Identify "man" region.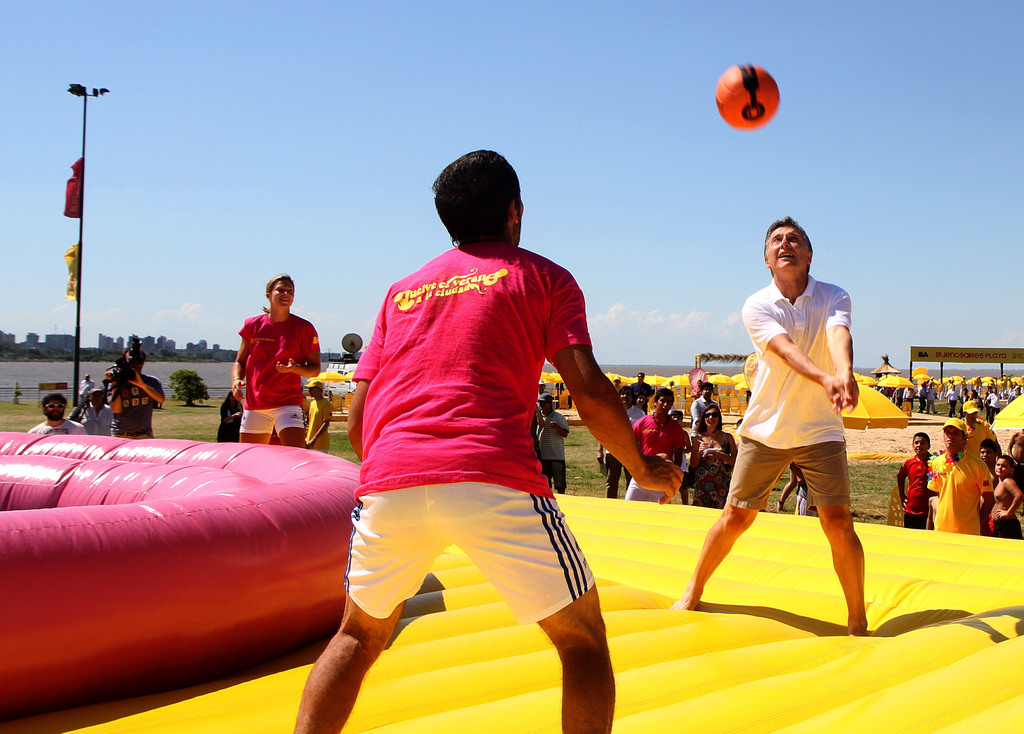
Region: left=922, top=376, right=939, bottom=413.
